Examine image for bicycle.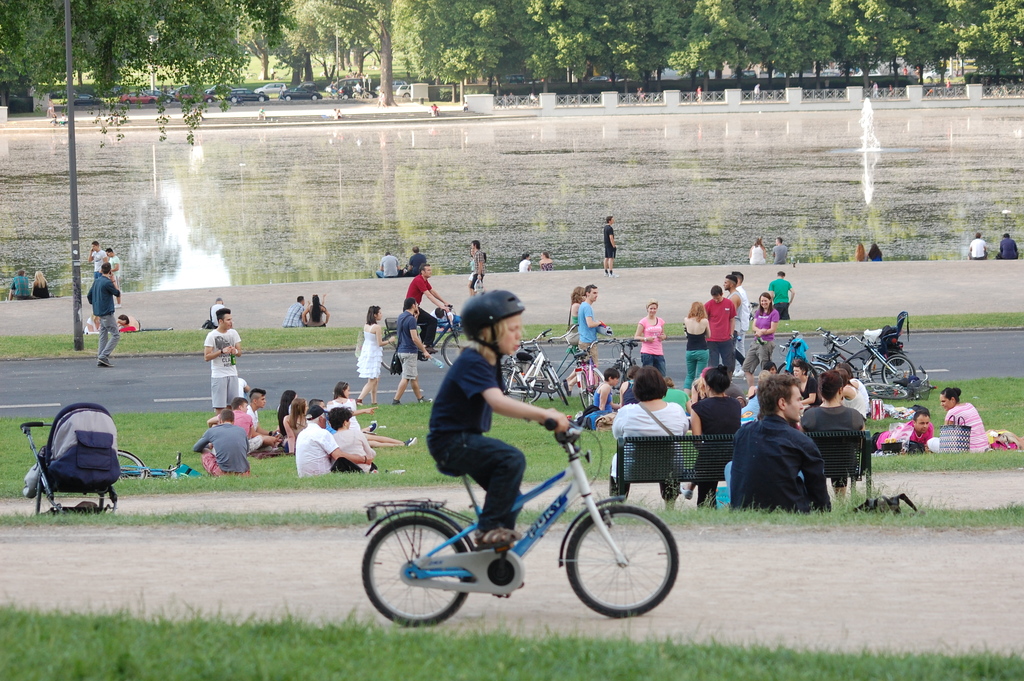
Examination result: (x1=893, y1=369, x2=937, y2=408).
